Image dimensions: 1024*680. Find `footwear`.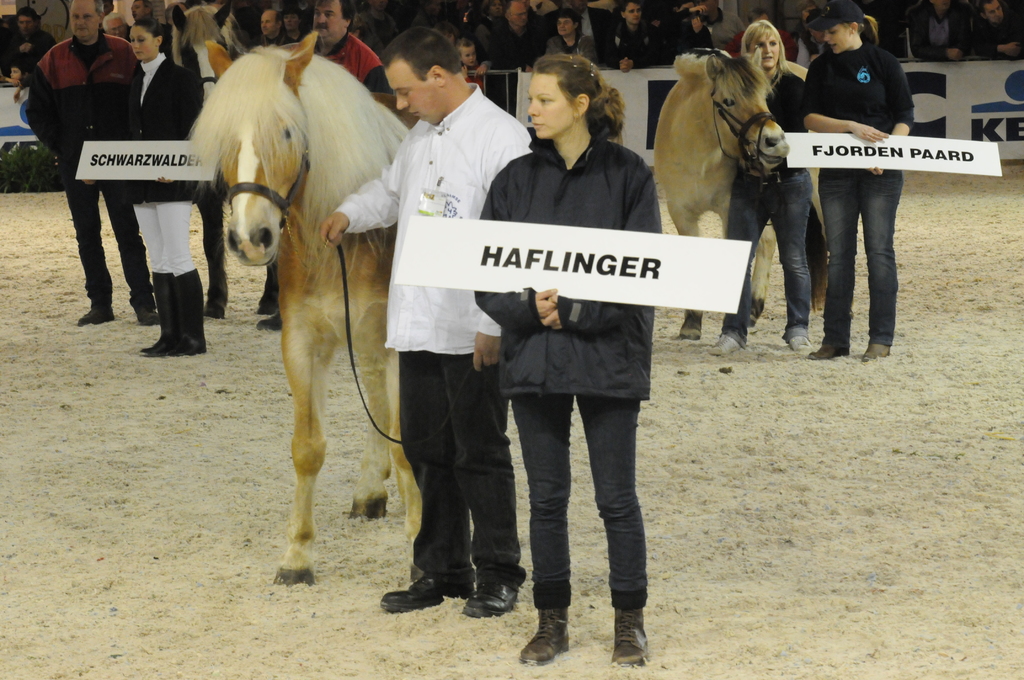
locate(793, 332, 807, 352).
